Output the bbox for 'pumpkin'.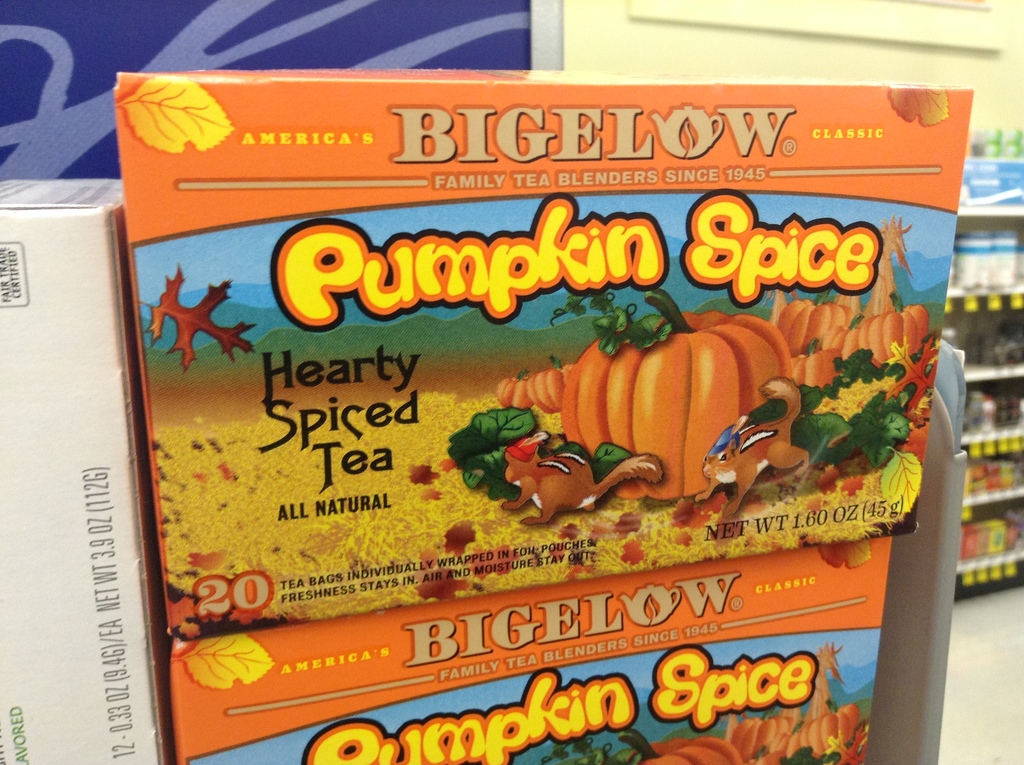
<bbox>496, 369, 534, 405</bbox>.
